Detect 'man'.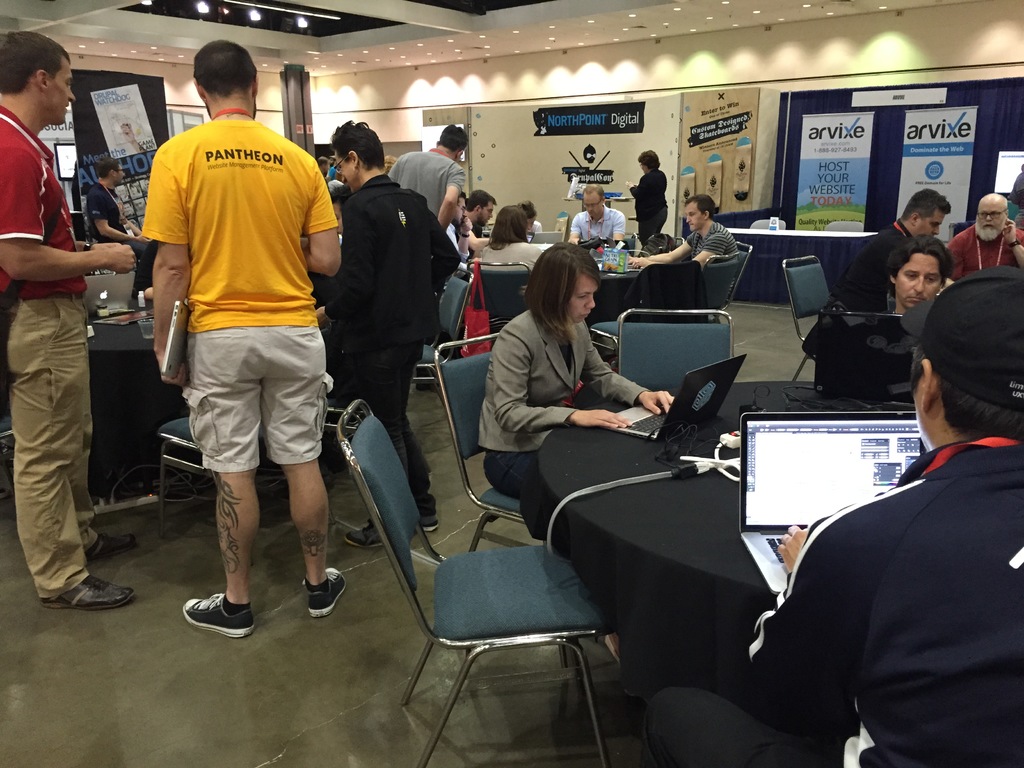
Detected at (0,28,145,611).
